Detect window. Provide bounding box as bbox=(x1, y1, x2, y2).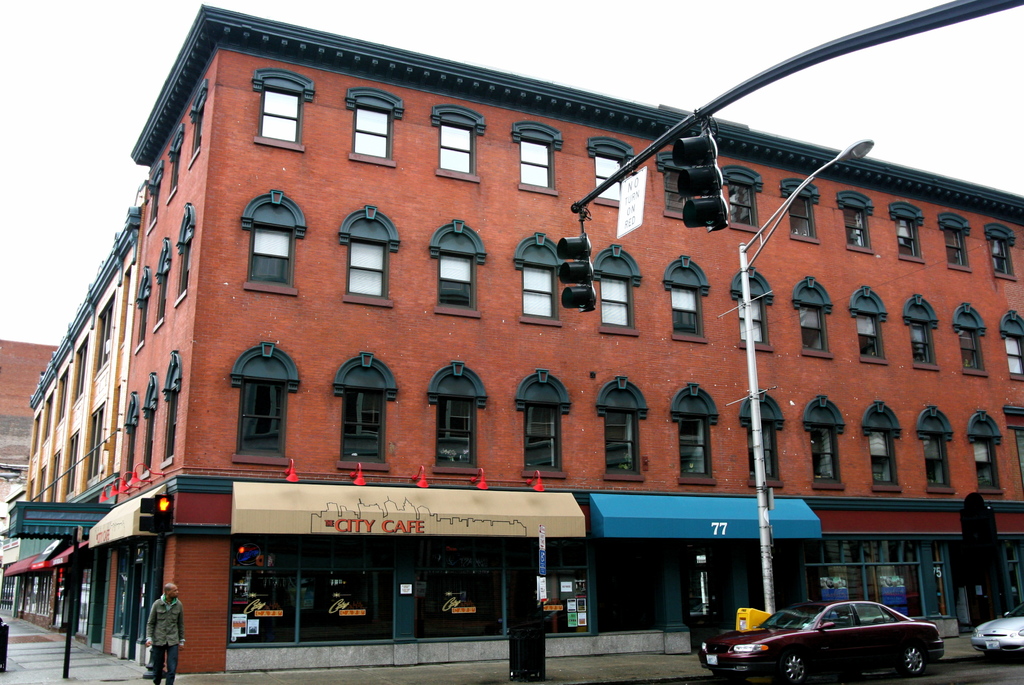
bbox=(786, 278, 833, 353).
